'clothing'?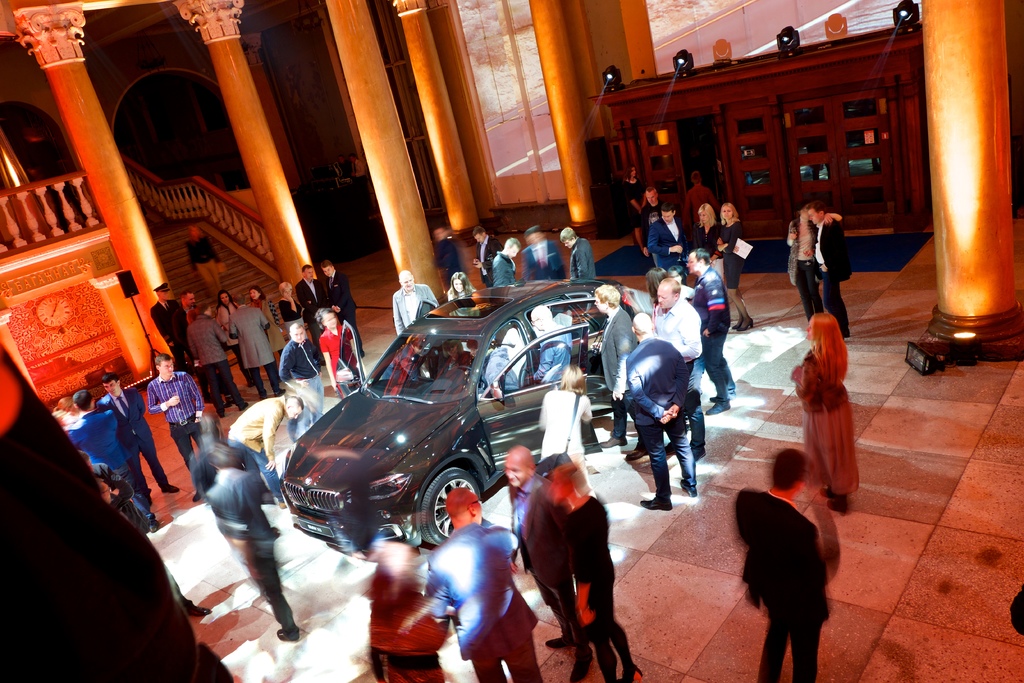
{"left": 184, "top": 316, "right": 239, "bottom": 407}
